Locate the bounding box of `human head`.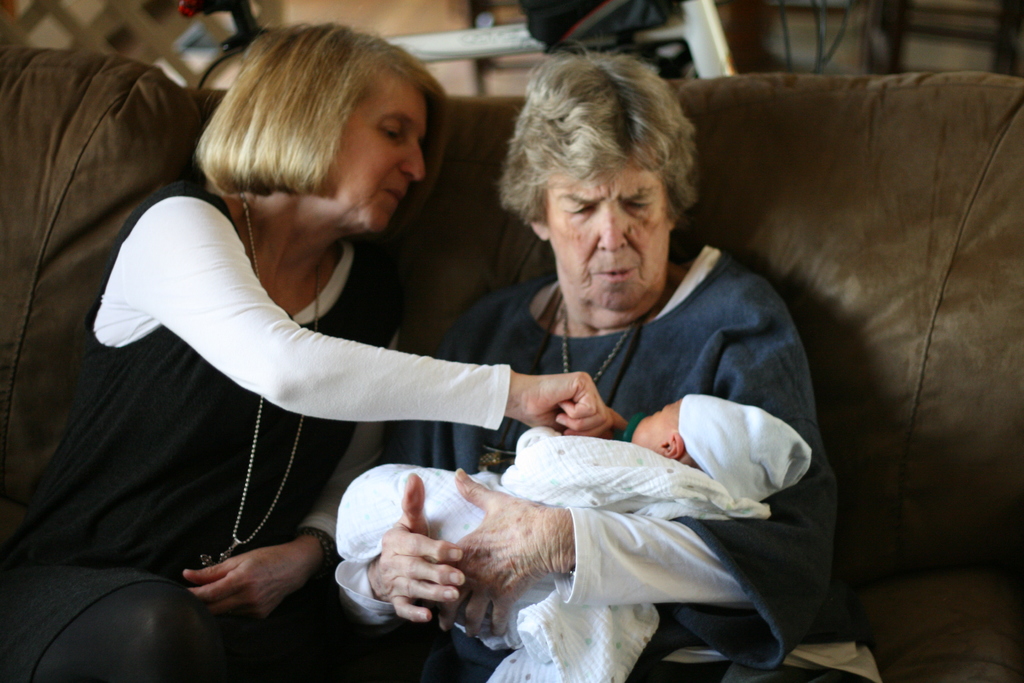
Bounding box: bbox(503, 45, 705, 301).
